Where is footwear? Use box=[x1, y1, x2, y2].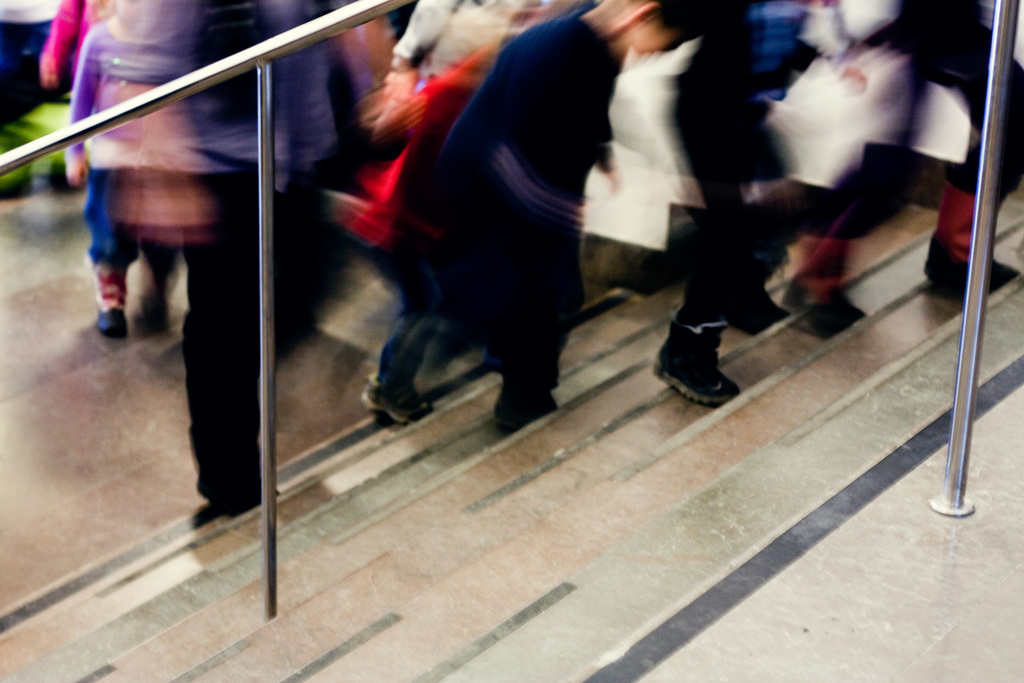
box=[133, 294, 173, 330].
